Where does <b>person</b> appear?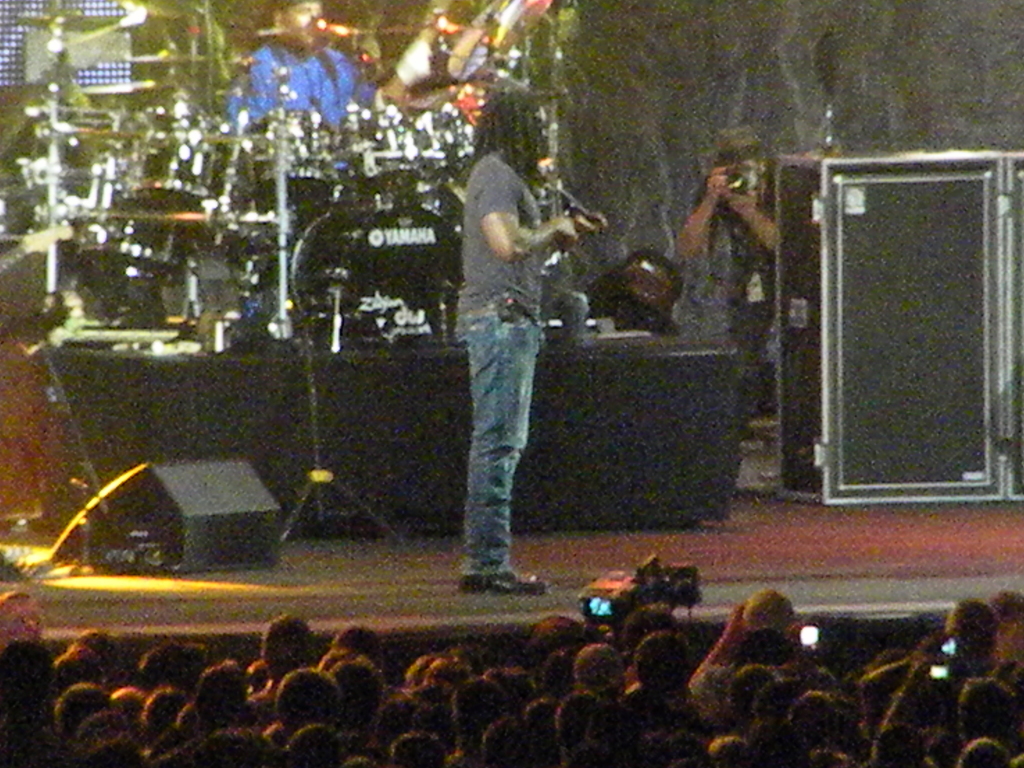
Appears at {"x1": 452, "y1": 90, "x2": 607, "y2": 595}.
